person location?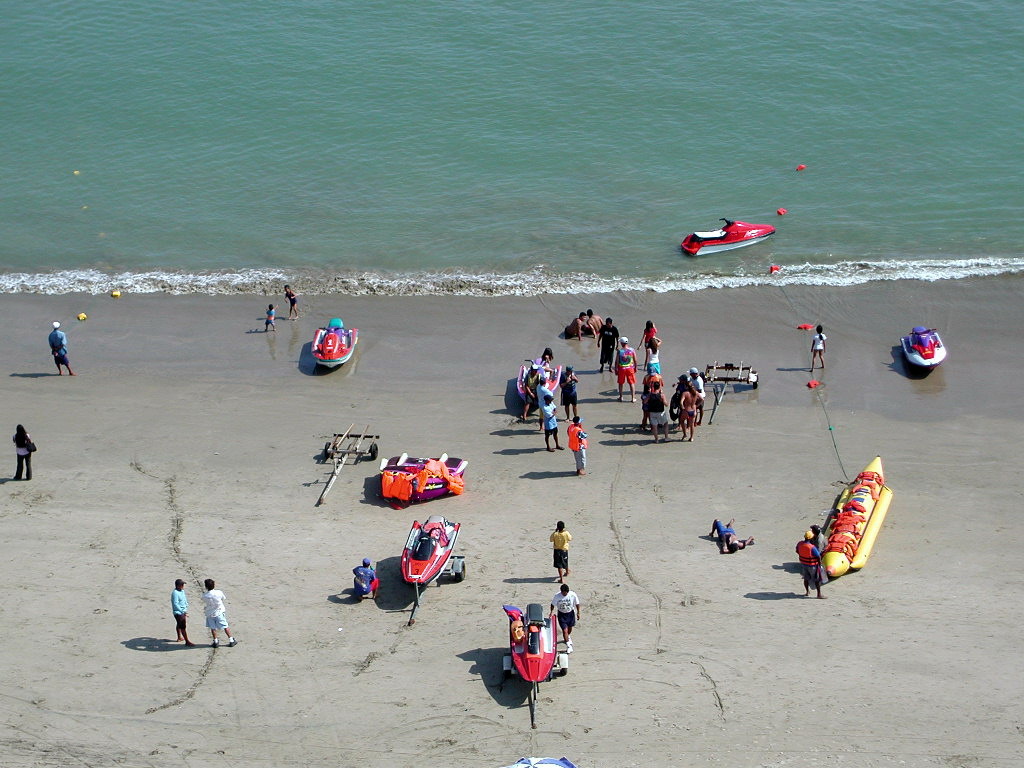
detection(707, 517, 755, 552)
